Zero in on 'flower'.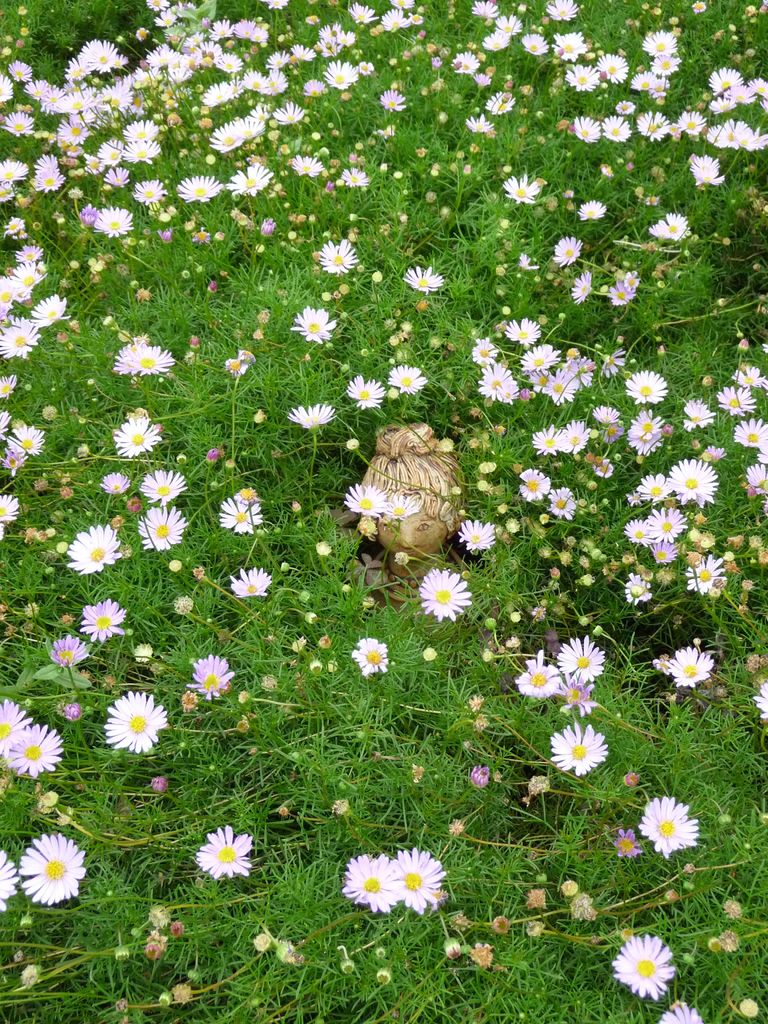
Zeroed in: region(384, 493, 424, 519).
